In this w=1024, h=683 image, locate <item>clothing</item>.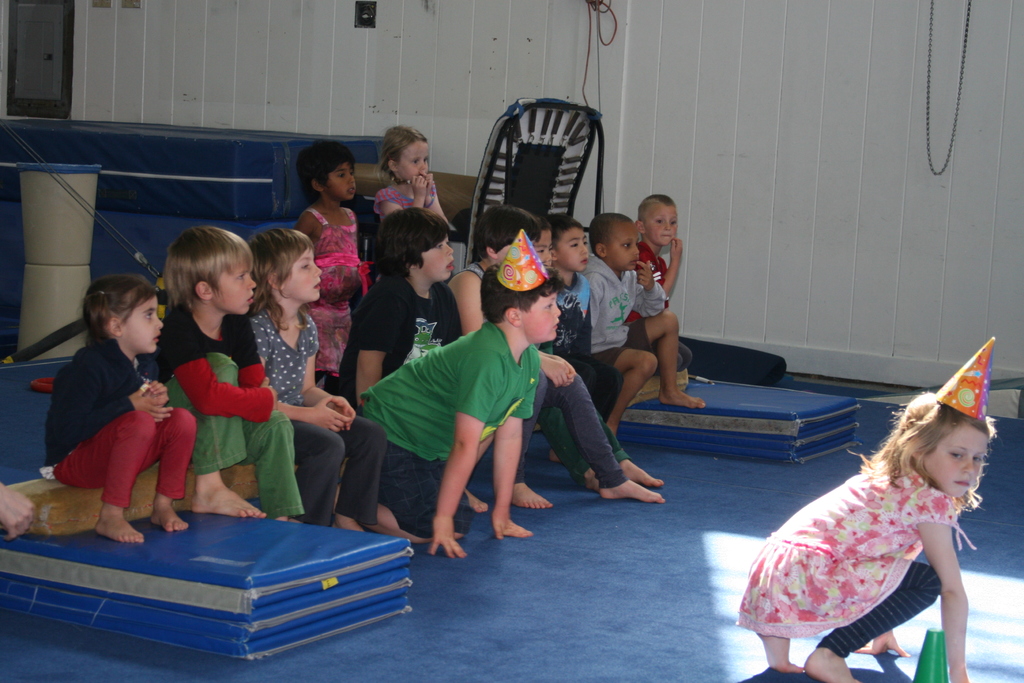
Bounding box: 44 337 190 504.
